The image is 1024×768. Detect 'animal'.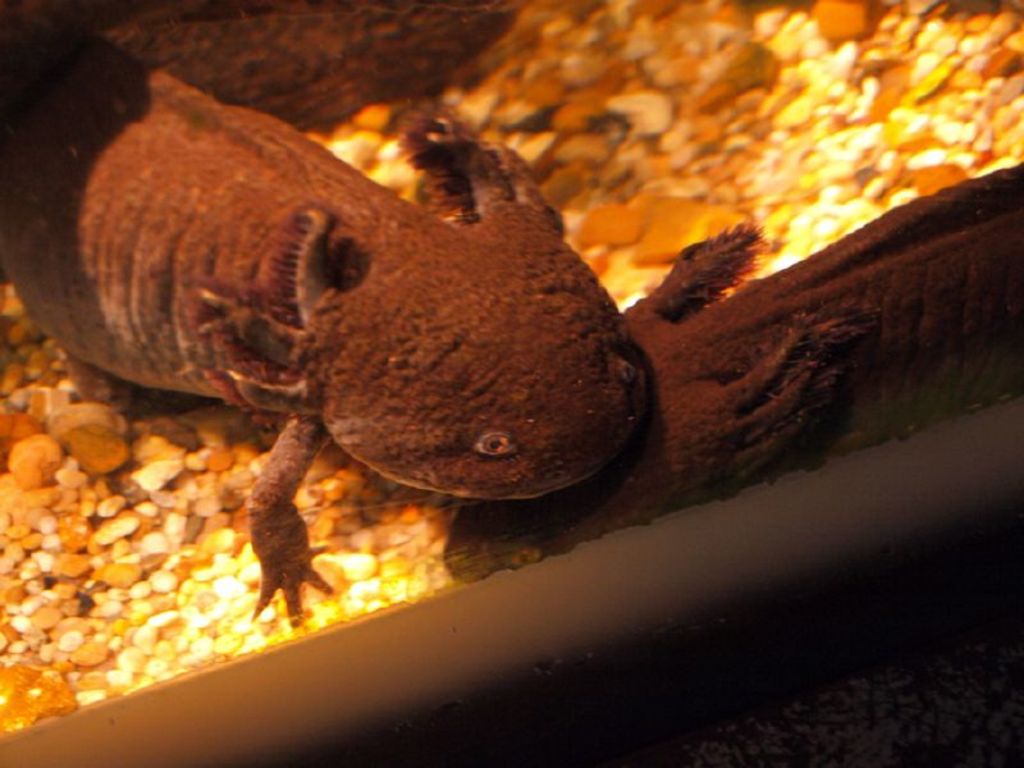
Detection: left=0, top=9, right=659, bottom=631.
